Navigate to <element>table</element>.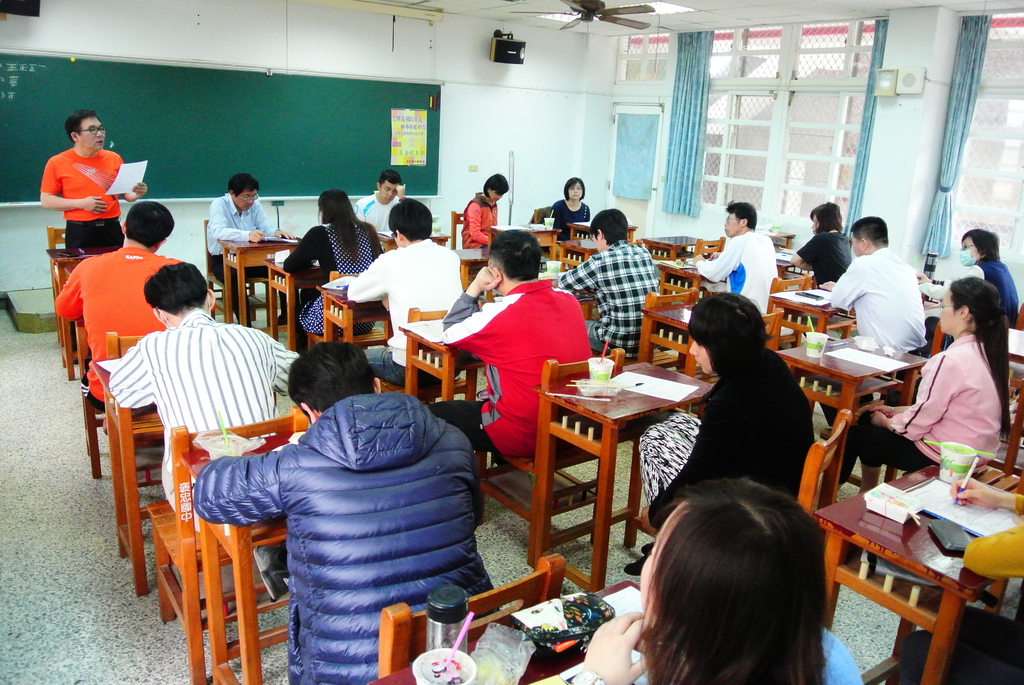
Navigation target: box=[657, 258, 714, 301].
